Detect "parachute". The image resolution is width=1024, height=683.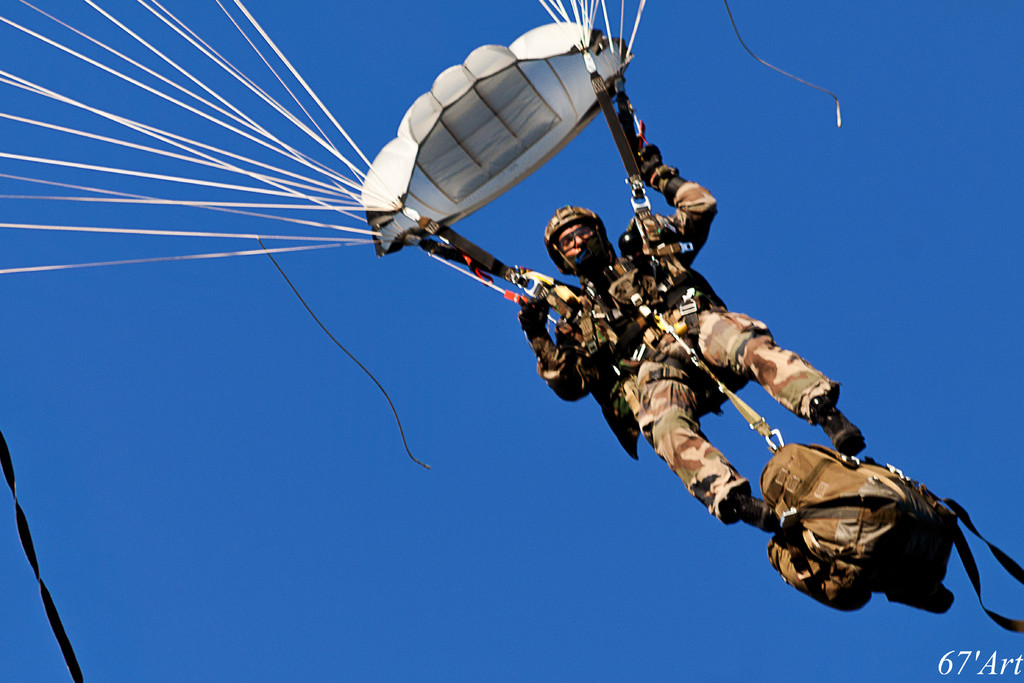
[x1=100, y1=0, x2=910, y2=583].
